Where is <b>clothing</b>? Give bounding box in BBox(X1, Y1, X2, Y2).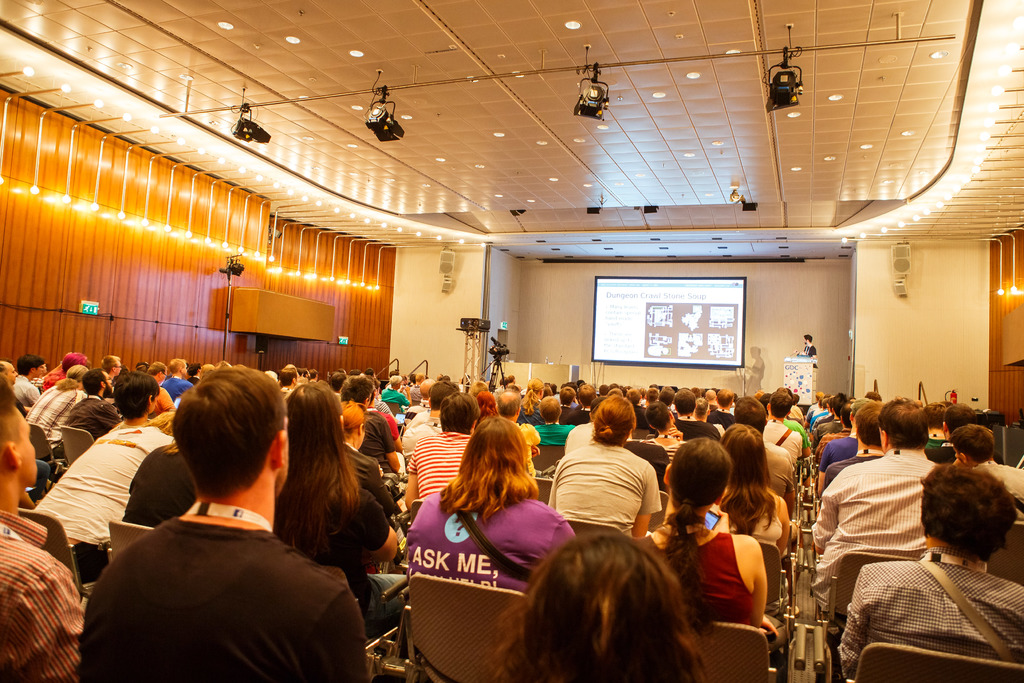
BBox(0, 506, 88, 682).
